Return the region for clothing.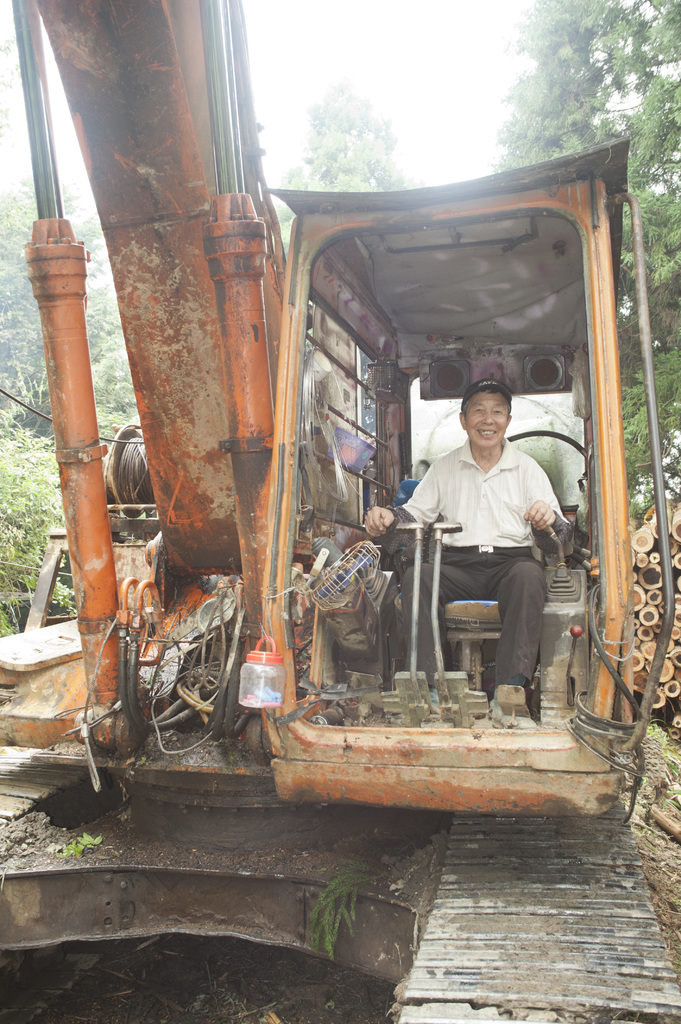
region(408, 396, 577, 671).
